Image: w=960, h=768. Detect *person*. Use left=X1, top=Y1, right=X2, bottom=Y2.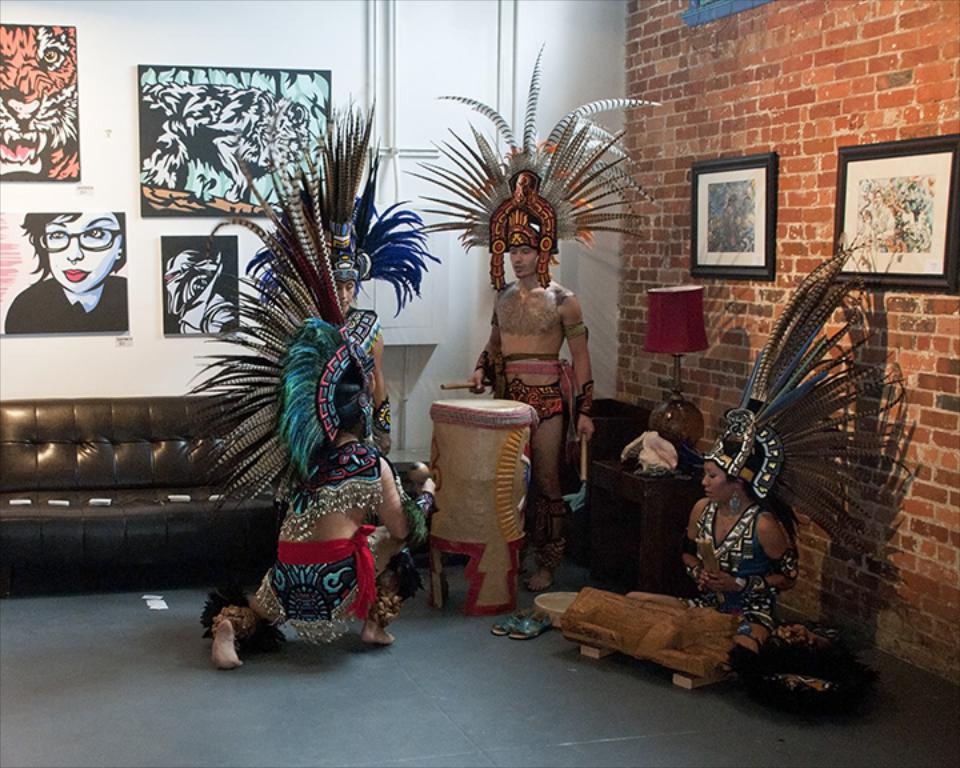
left=395, top=37, right=656, bottom=596.
